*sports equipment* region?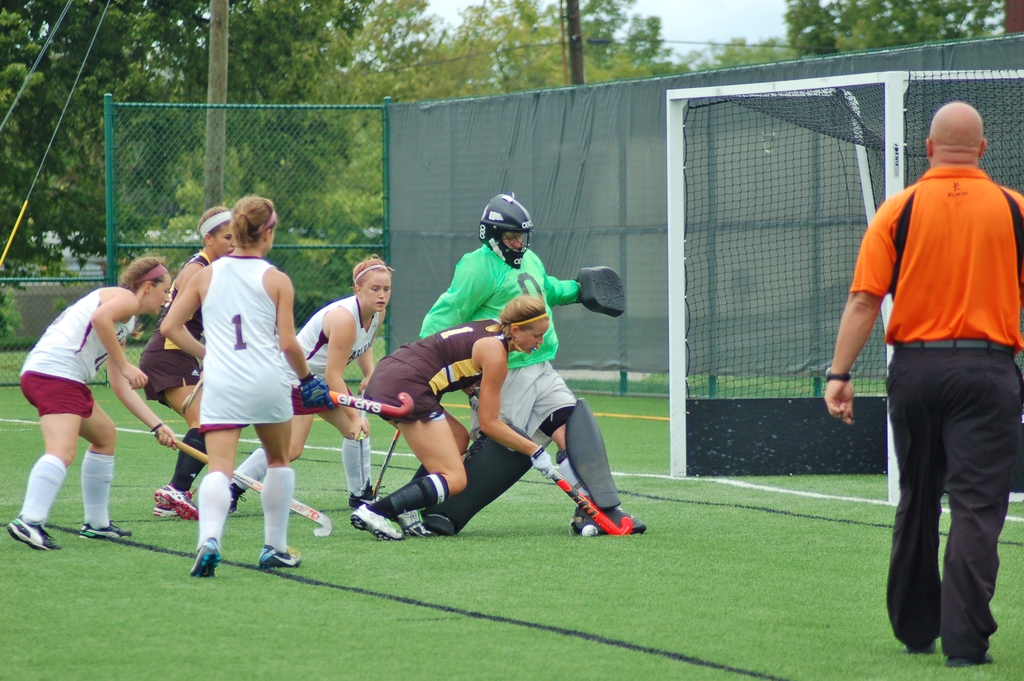
select_region(375, 430, 400, 498)
